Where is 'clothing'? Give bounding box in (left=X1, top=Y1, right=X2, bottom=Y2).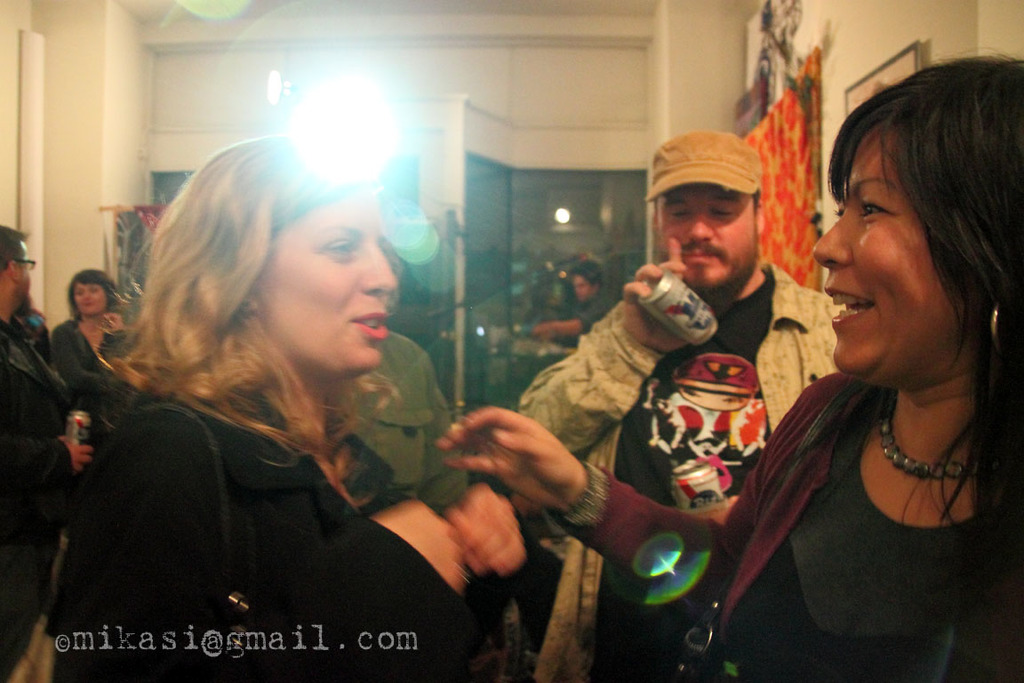
(left=48, top=317, right=127, bottom=394).
